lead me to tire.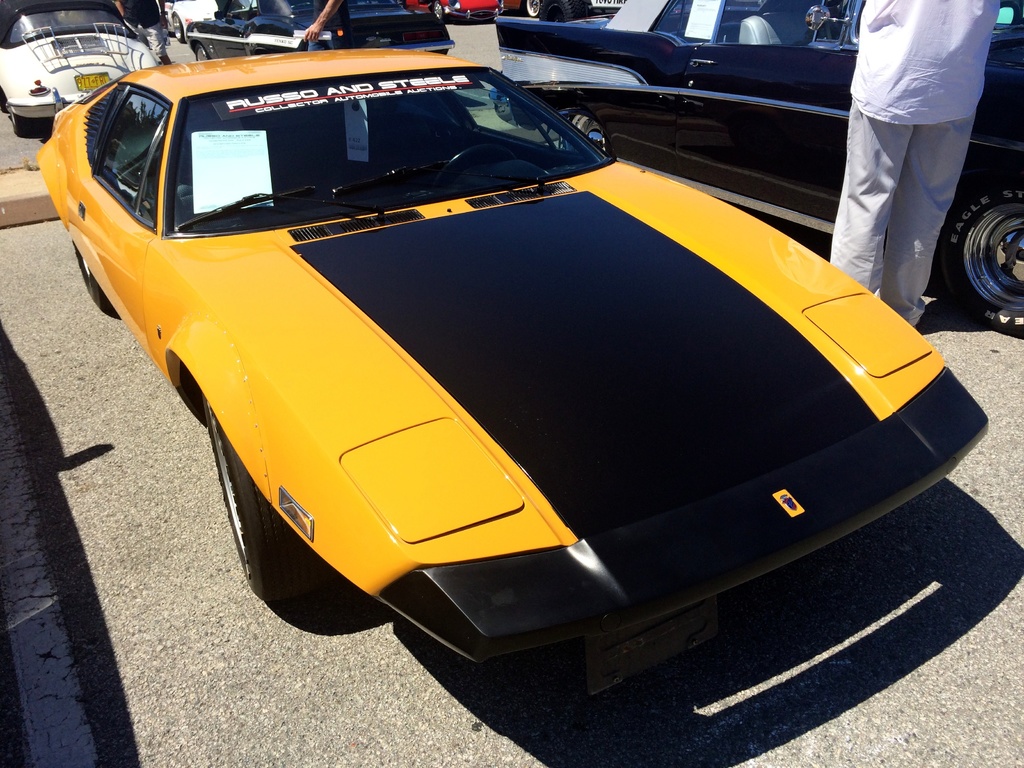
Lead to (75,240,112,312).
